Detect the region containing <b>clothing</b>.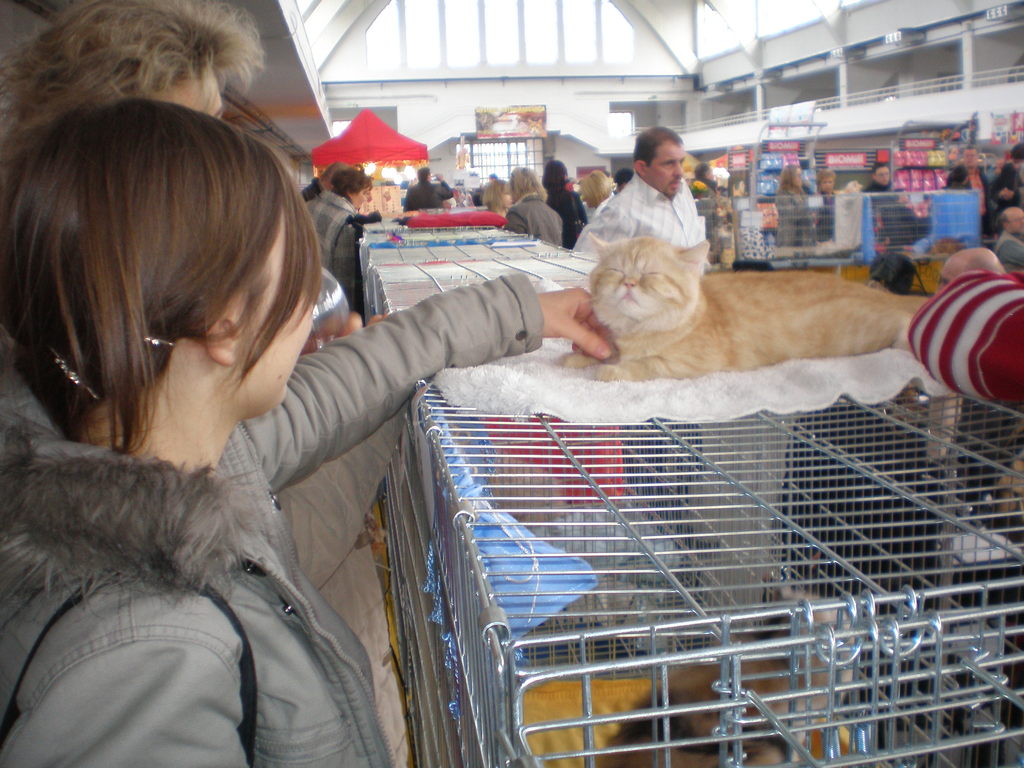
{"x1": 864, "y1": 174, "x2": 901, "y2": 259}.
